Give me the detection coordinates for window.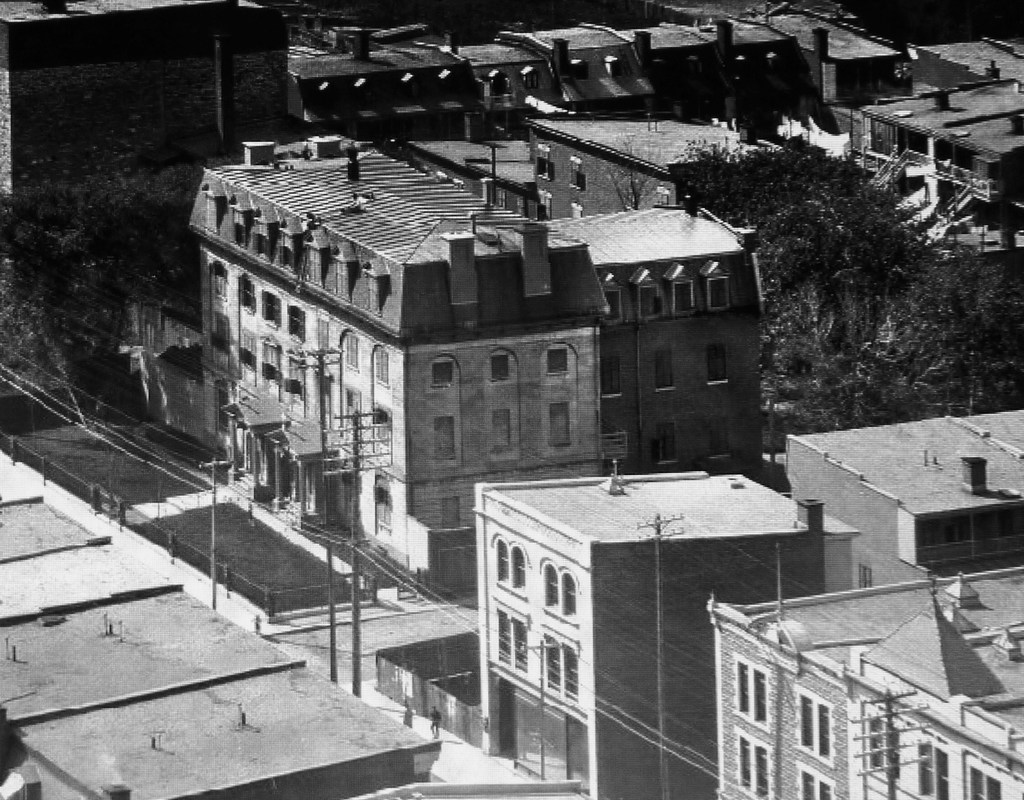
bbox=[259, 289, 283, 325].
